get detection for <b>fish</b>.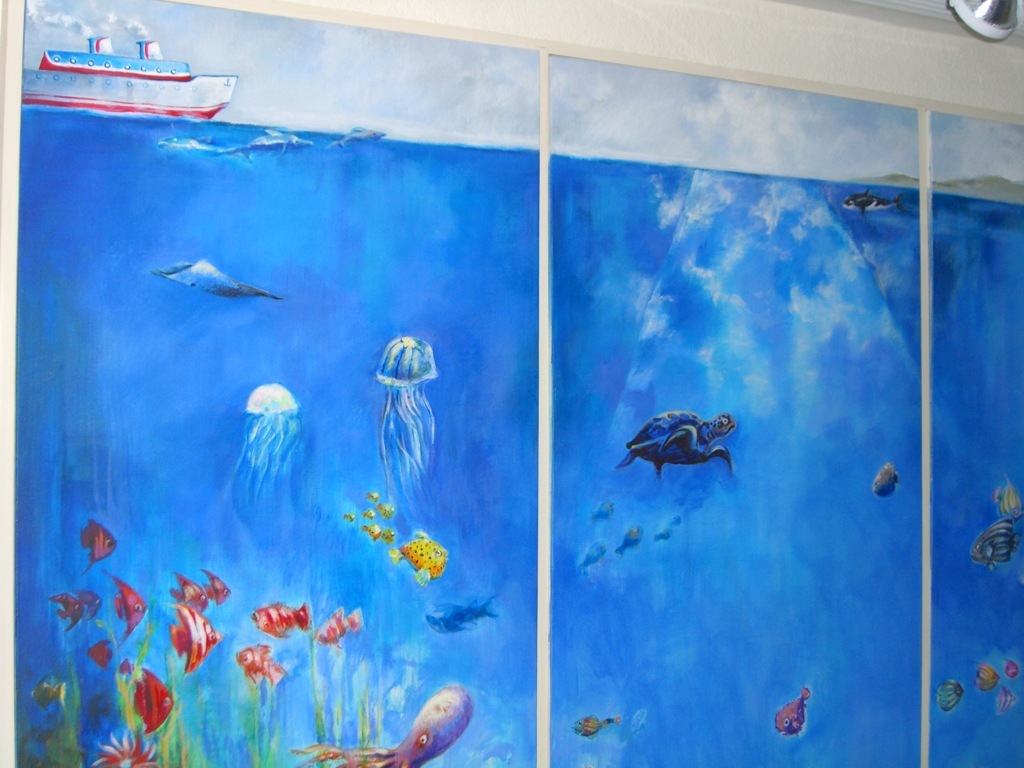
Detection: crop(250, 601, 321, 638).
